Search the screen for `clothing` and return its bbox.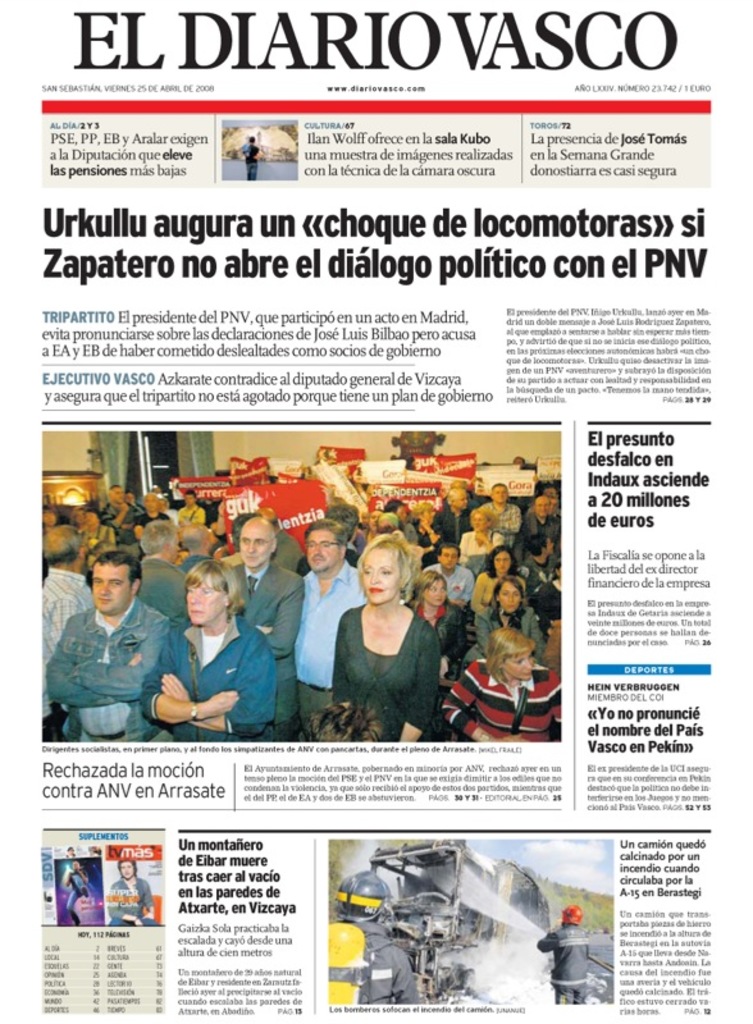
Found: <box>332,621,444,745</box>.
